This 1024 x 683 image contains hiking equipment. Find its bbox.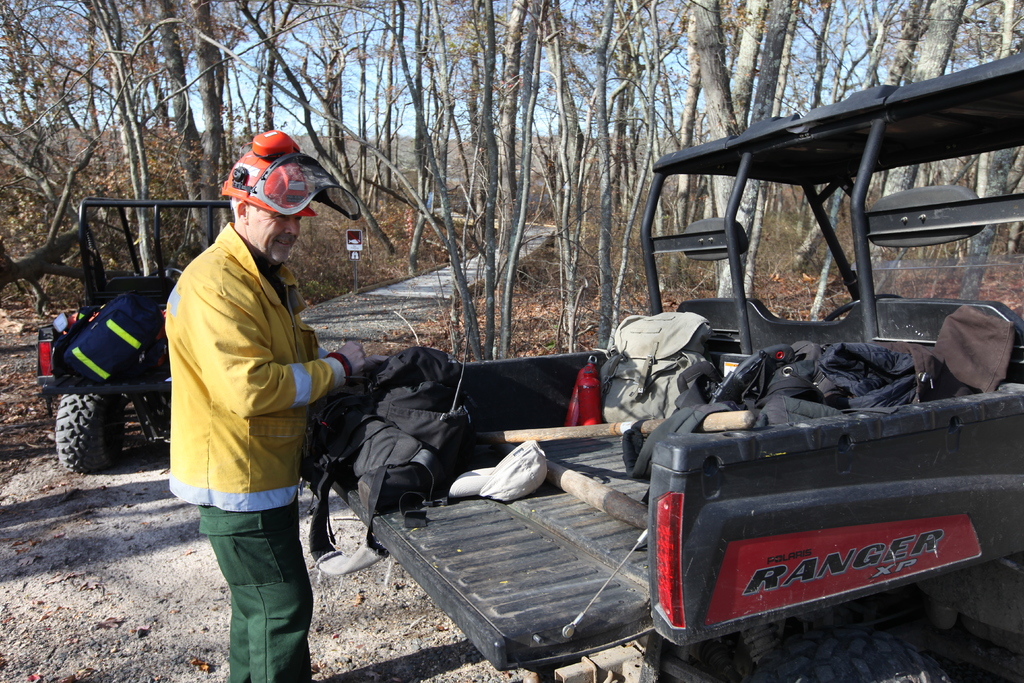
211,134,318,219.
